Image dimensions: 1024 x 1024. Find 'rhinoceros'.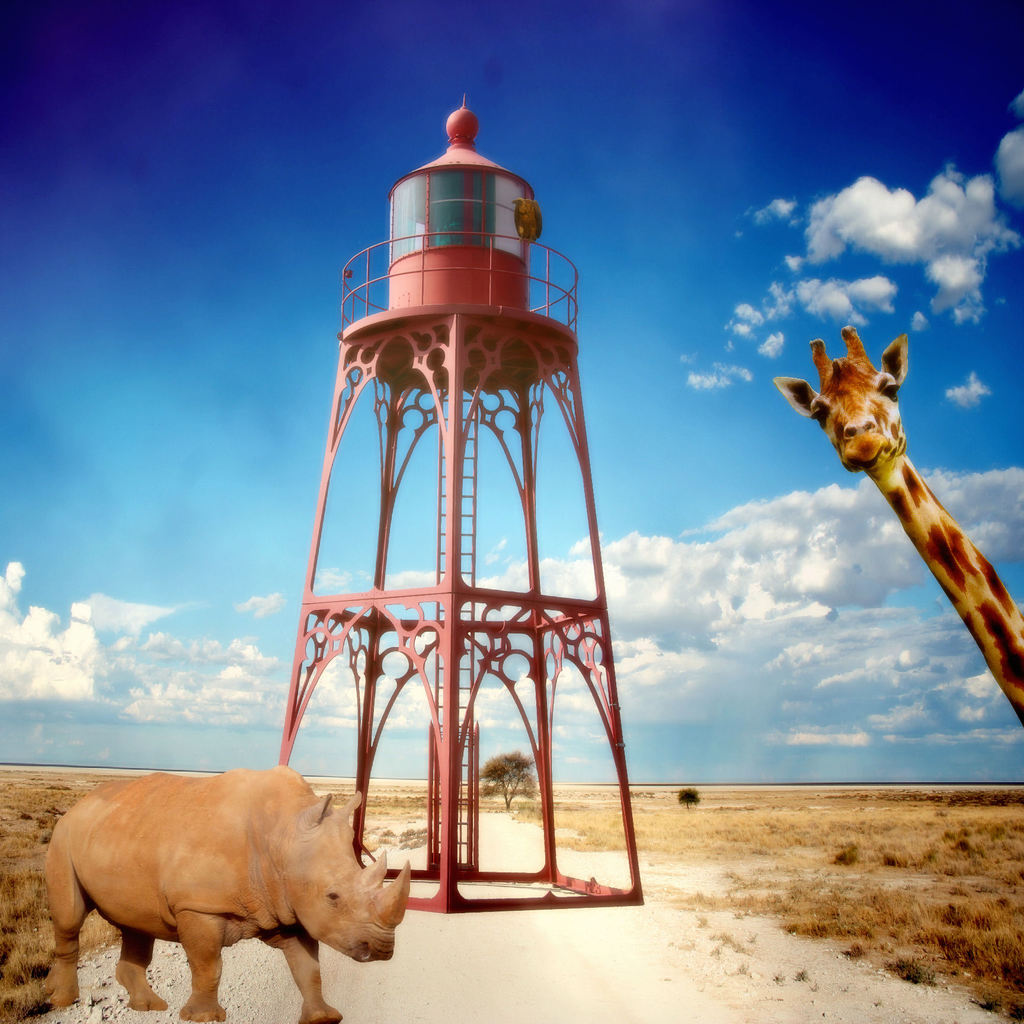
[x1=42, y1=756, x2=413, y2=1023].
